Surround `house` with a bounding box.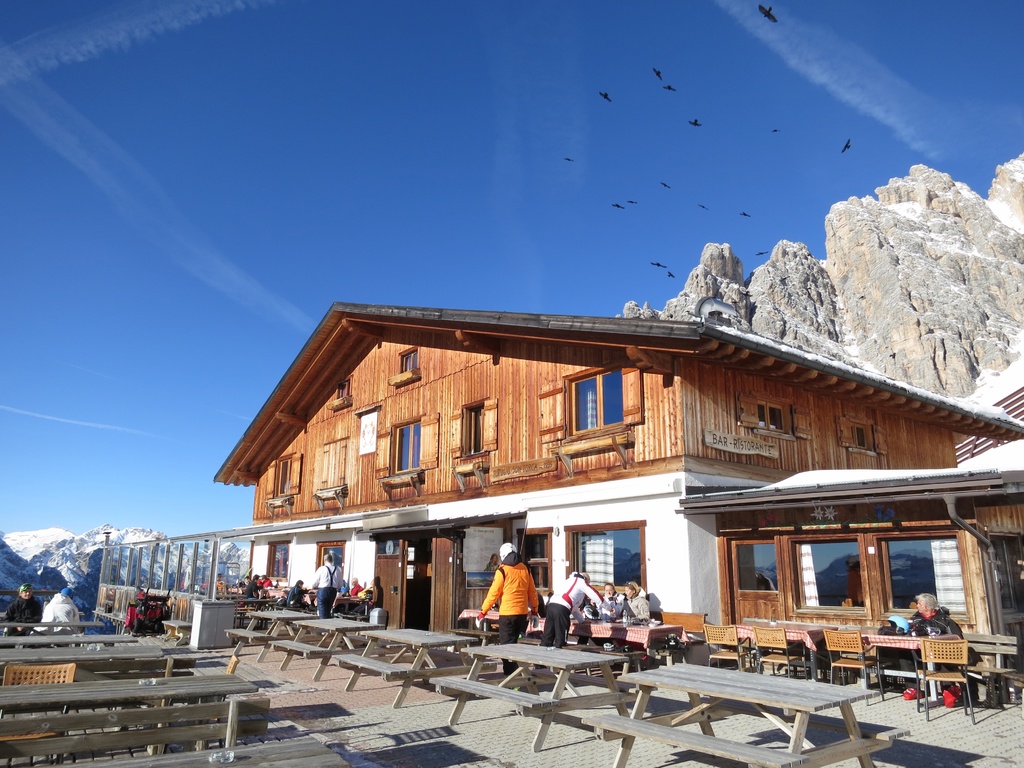
BBox(241, 275, 957, 679).
